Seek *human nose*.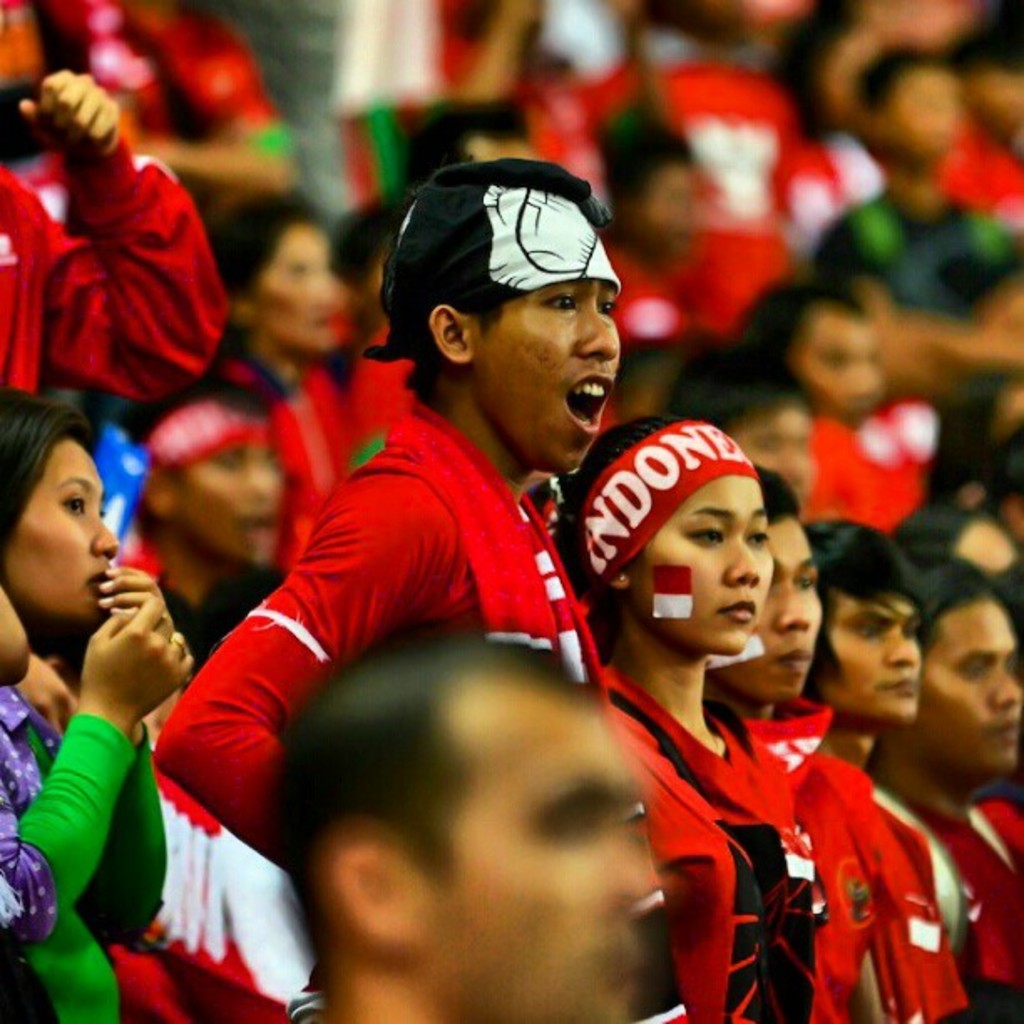
select_region(716, 535, 758, 582).
